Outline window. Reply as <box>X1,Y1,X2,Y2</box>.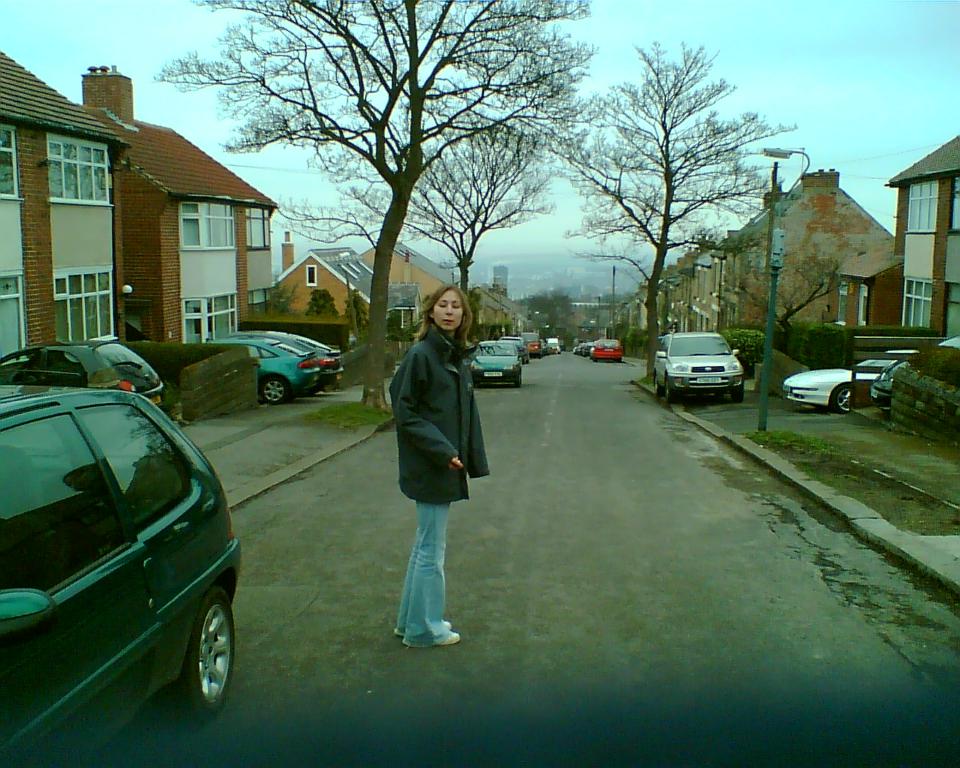
<box>897,181,937,235</box>.
